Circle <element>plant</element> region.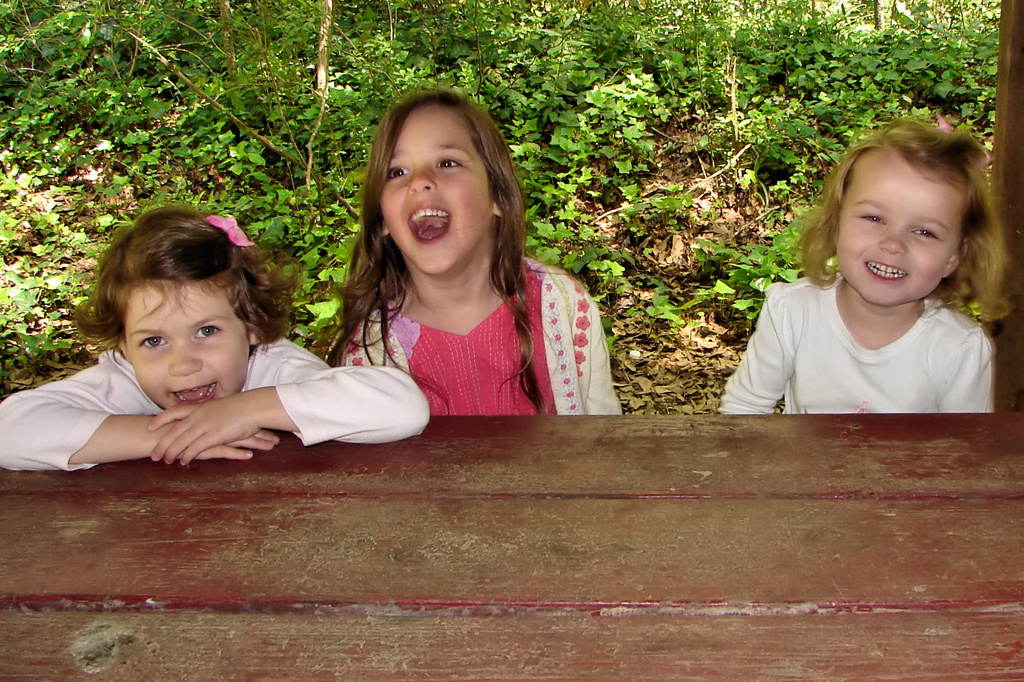
Region: select_region(710, 92, 886, 216).
